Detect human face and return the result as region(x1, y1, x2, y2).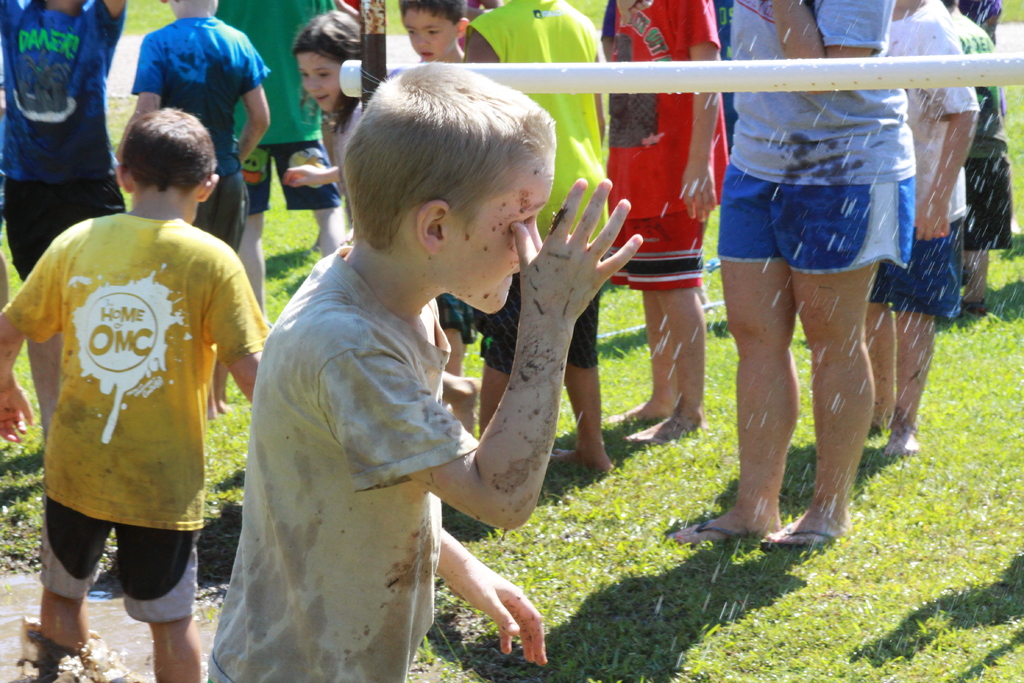
region(454, 155, 553, 317).
